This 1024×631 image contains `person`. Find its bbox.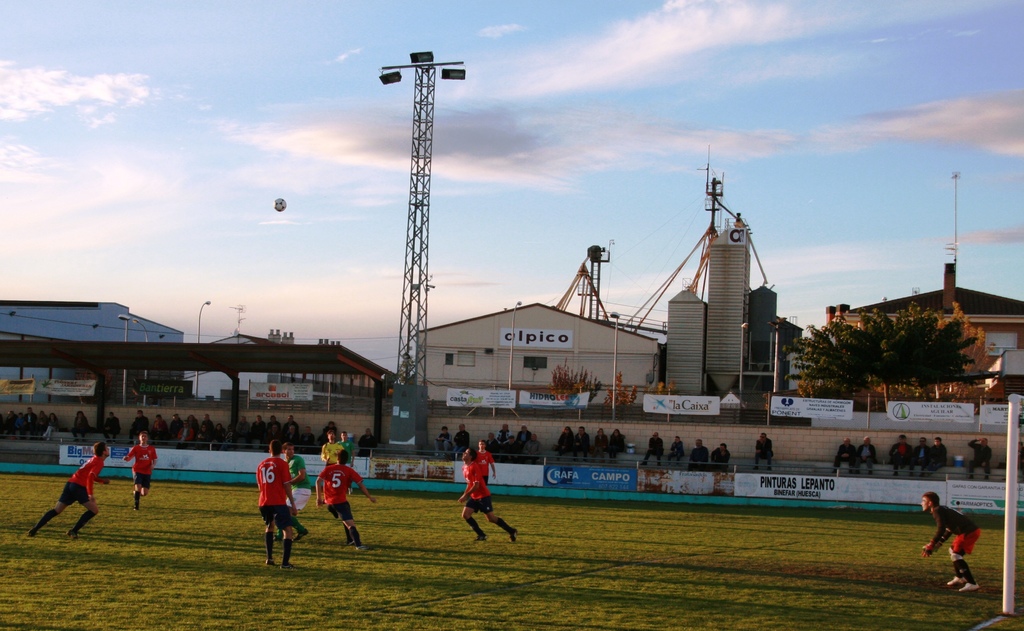
bbox(322, 427, 343, 464).
